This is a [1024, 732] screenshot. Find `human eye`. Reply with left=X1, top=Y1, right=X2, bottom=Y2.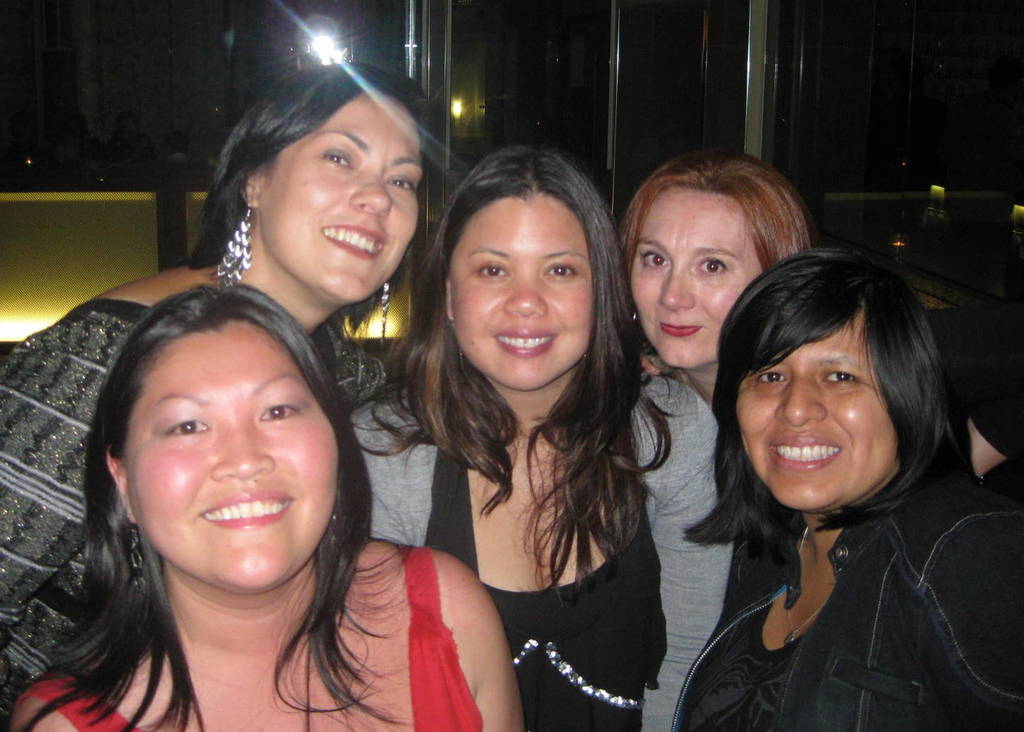
left=151, top=406, right=216, bottom=444.
